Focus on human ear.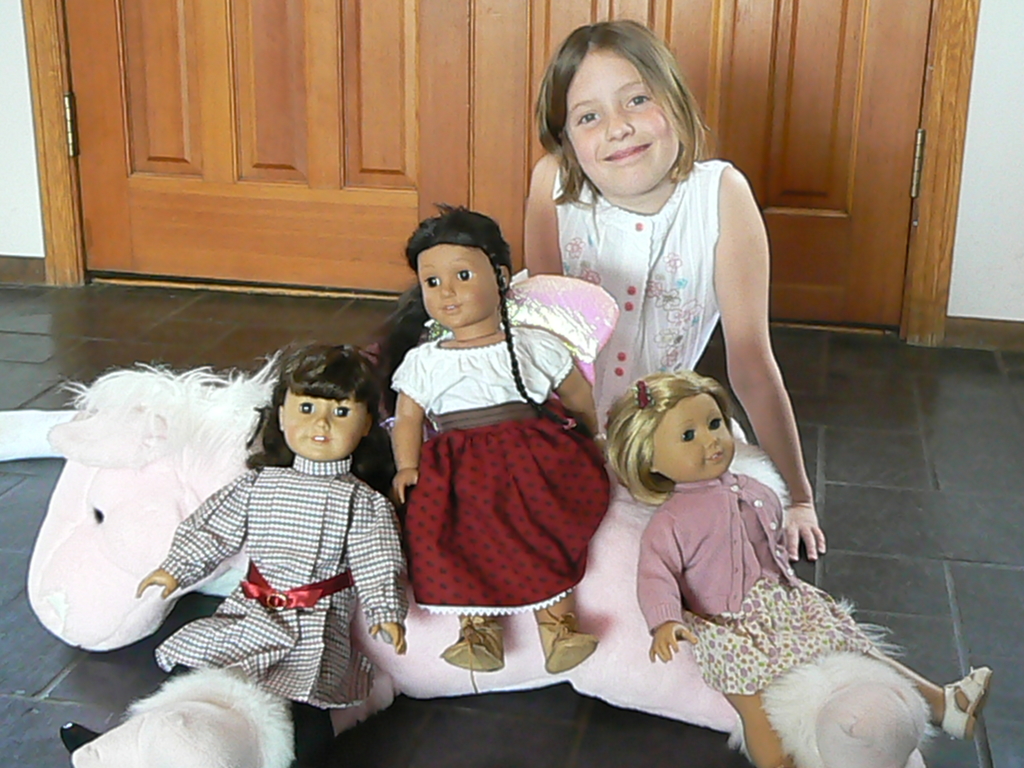
Focused at (x1=500, y1=265, x2=513, y2=289).
